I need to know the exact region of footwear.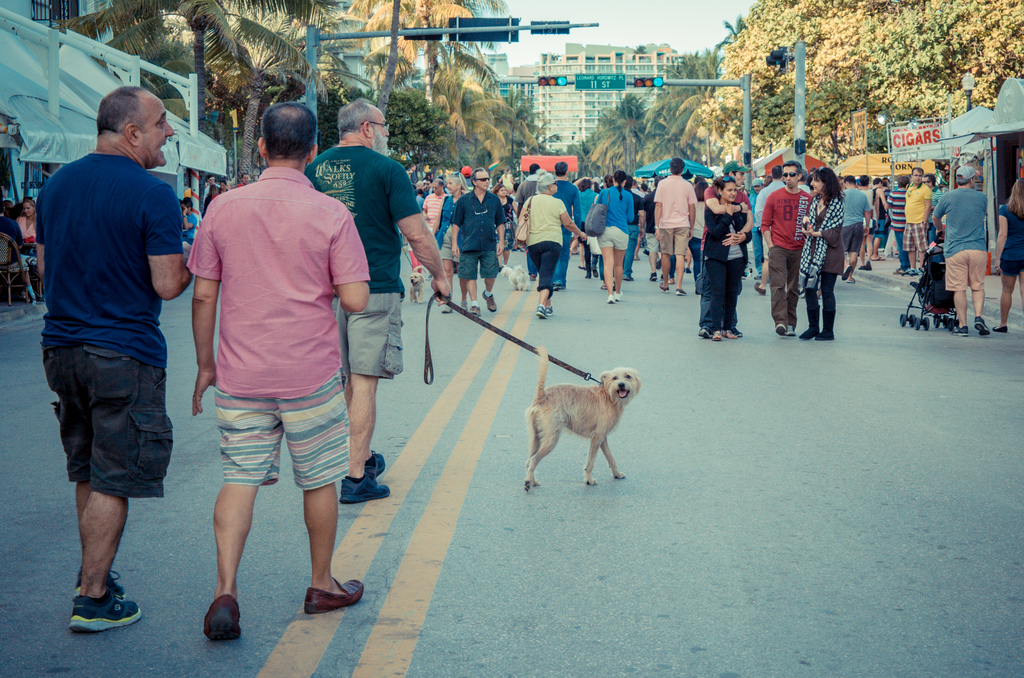
Region: (520,246,525,252).
